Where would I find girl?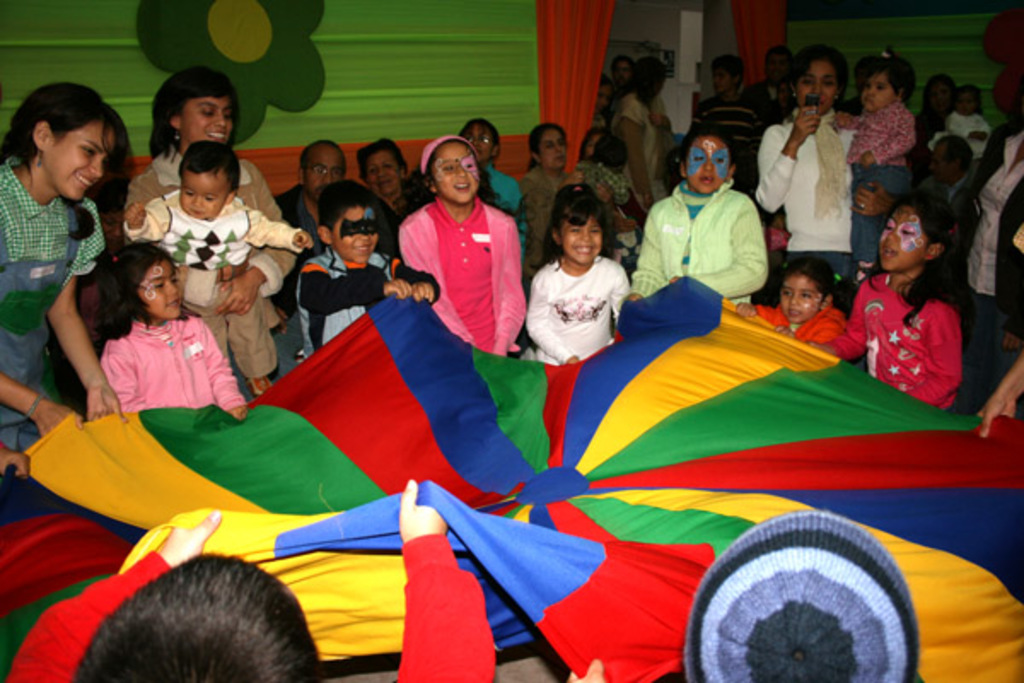
At Rect(527, 188, 631, 367).
